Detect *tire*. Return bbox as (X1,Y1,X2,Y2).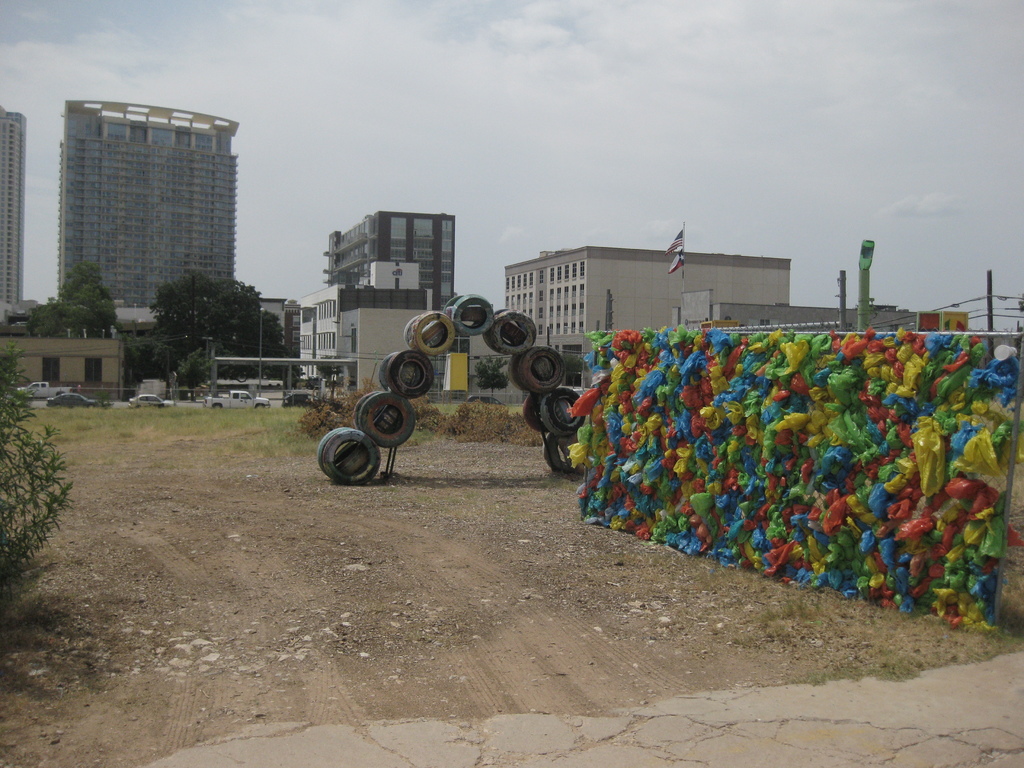
(543,432,578,472).
